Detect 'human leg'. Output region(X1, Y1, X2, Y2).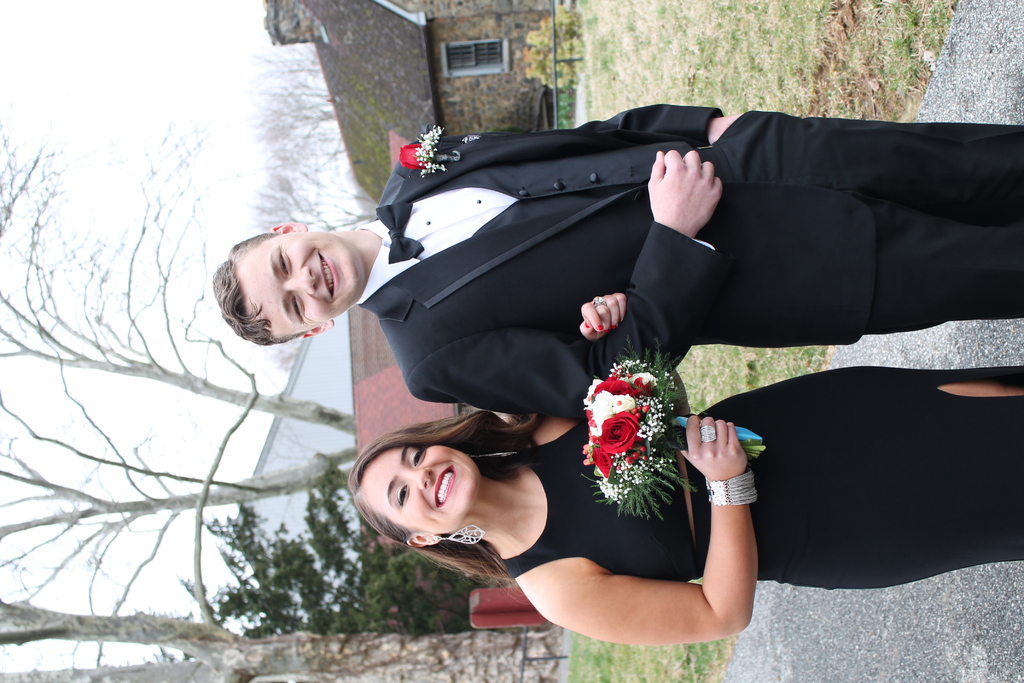
region(776, 364, 1021, 587).
